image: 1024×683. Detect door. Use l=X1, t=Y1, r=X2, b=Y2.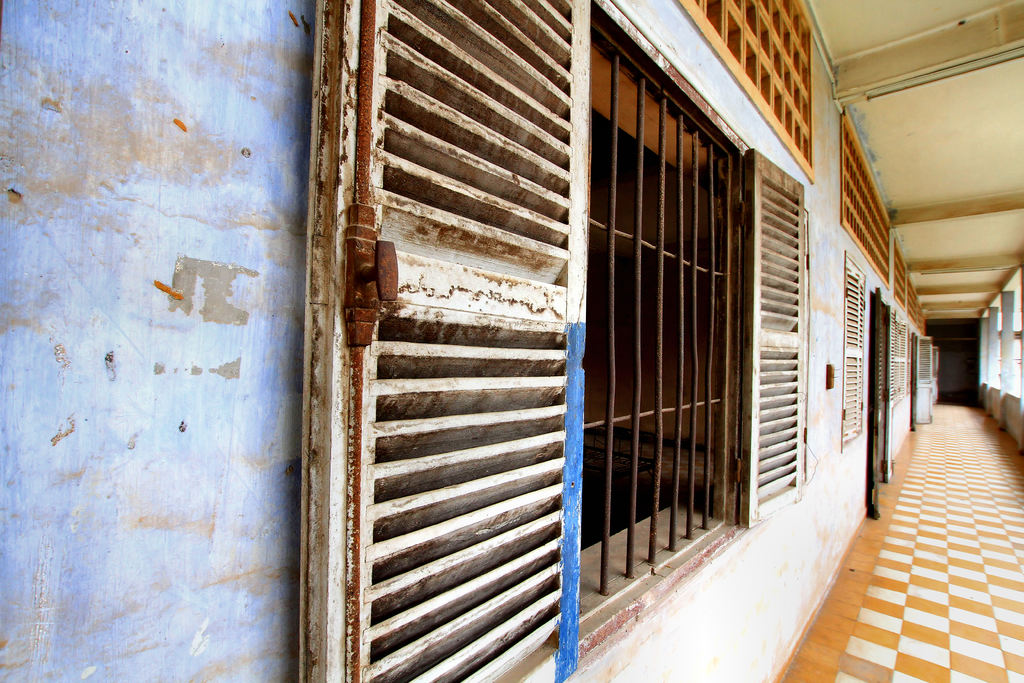
l=0, t=0, r=314, b=682.
